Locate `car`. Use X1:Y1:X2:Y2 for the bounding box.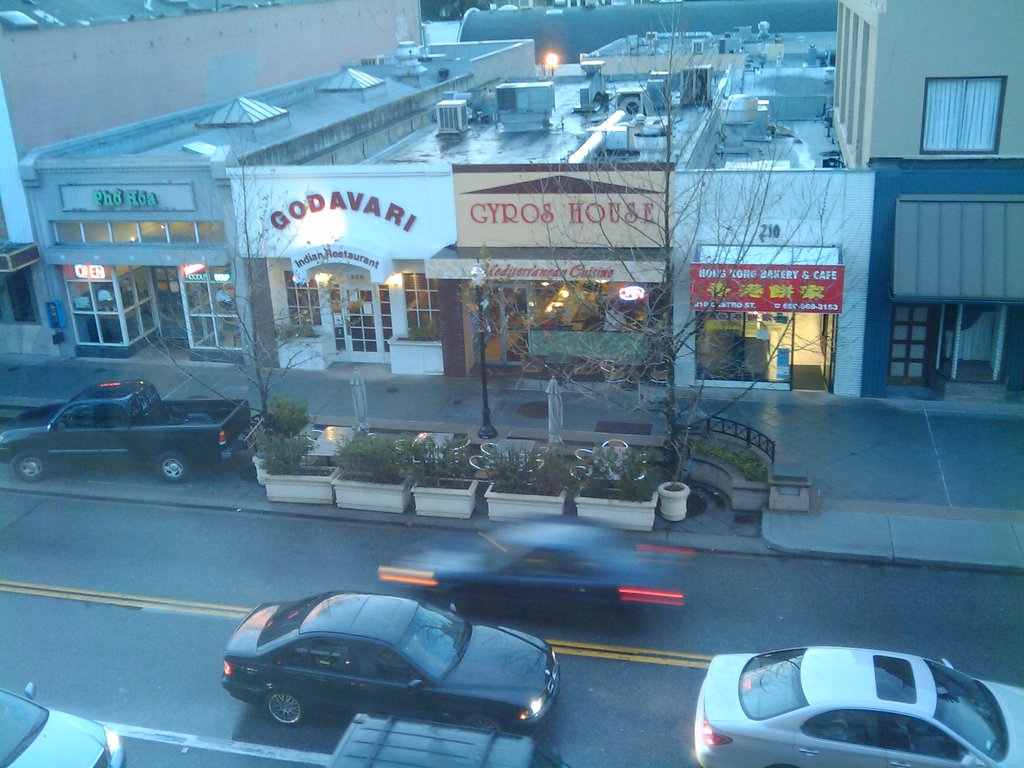
694:641:1012:767.
